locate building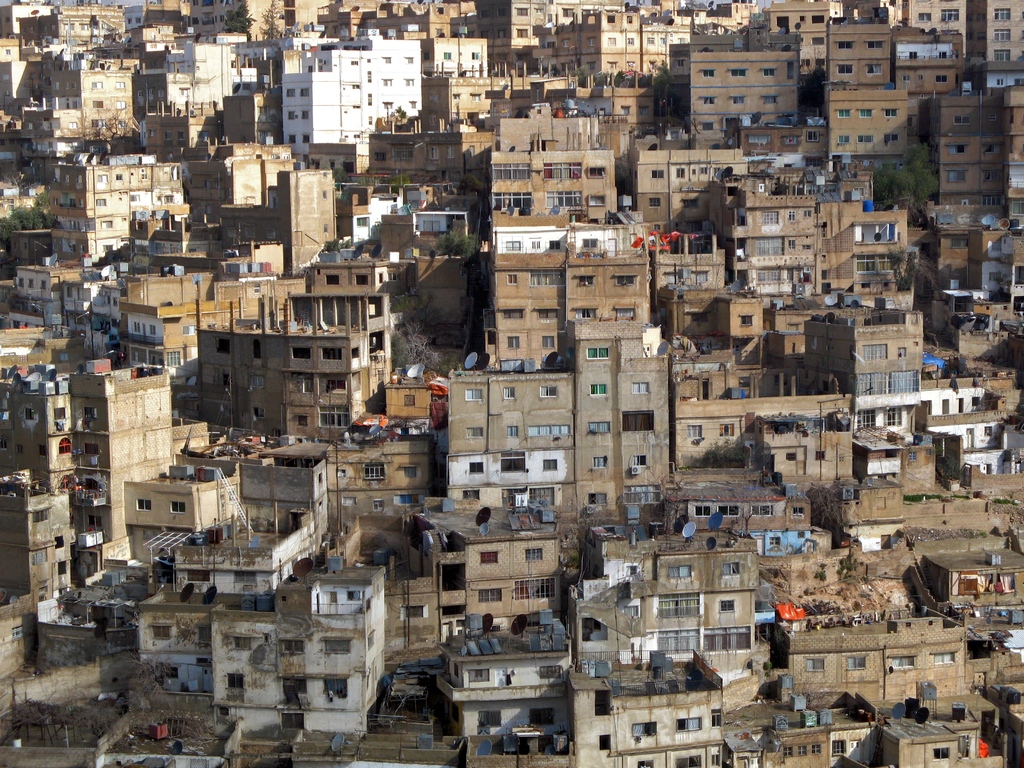
box(50, 156, 194, 262)
